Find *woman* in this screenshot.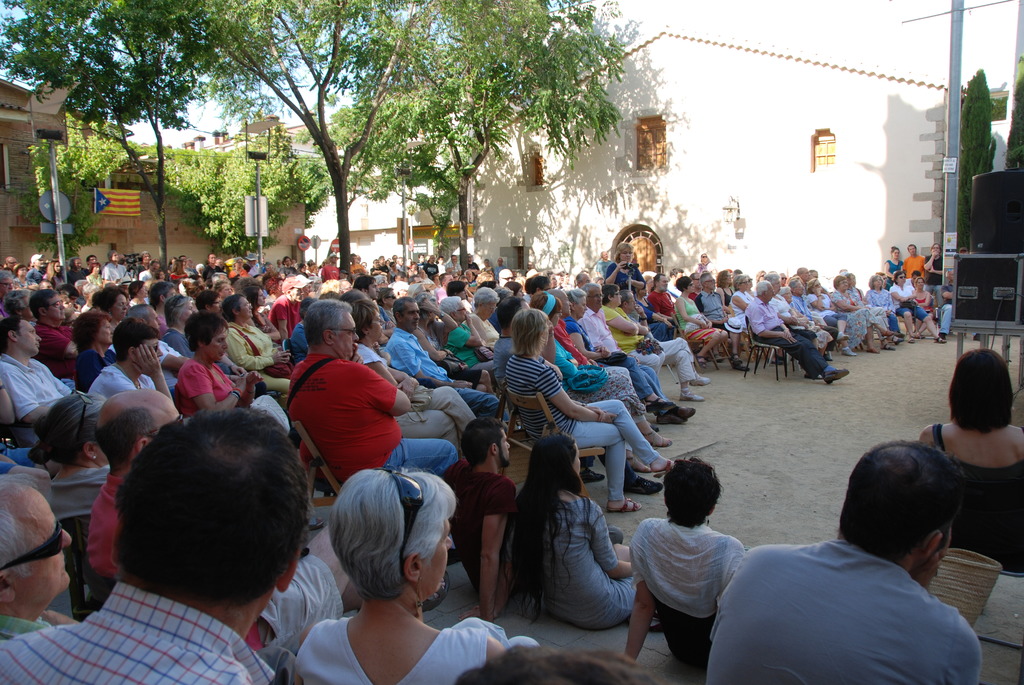
The bounding box for *woman* is 227/256/244/278.
